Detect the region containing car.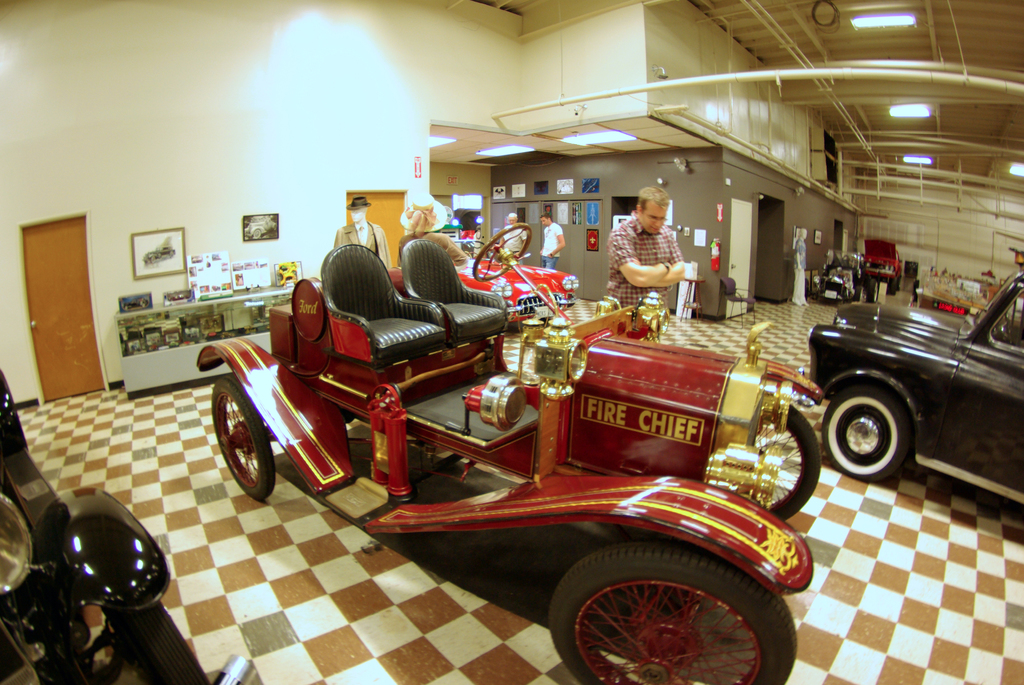
787:282:1023:514.
